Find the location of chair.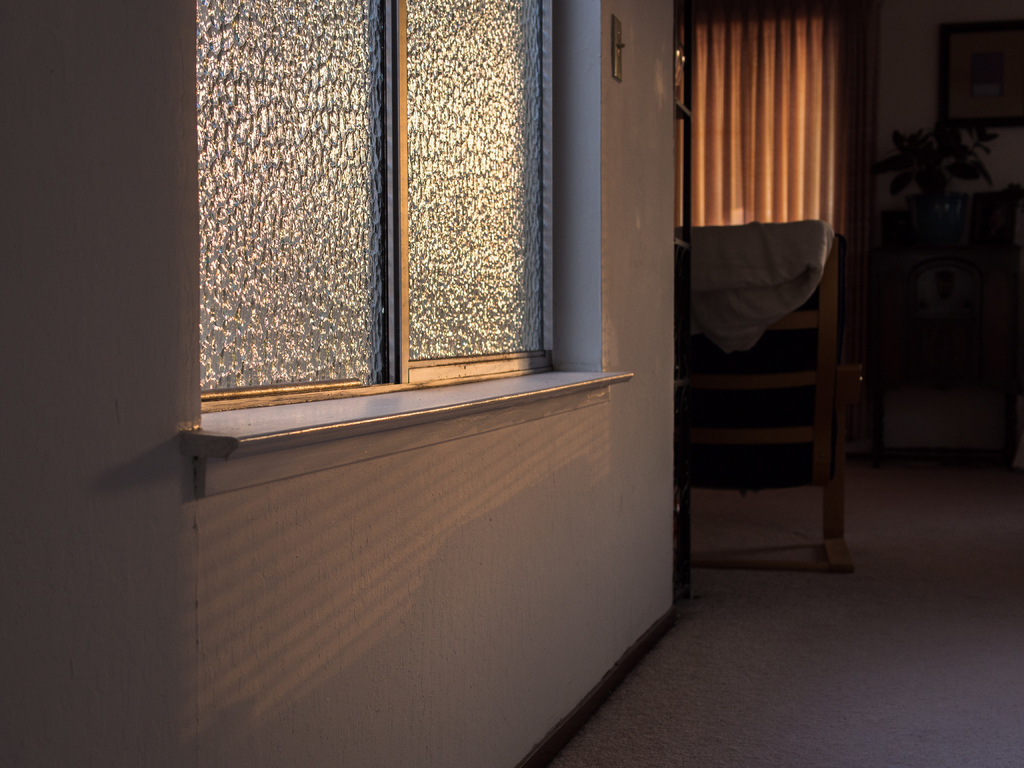
Location: (660, 176, 865, 605).
